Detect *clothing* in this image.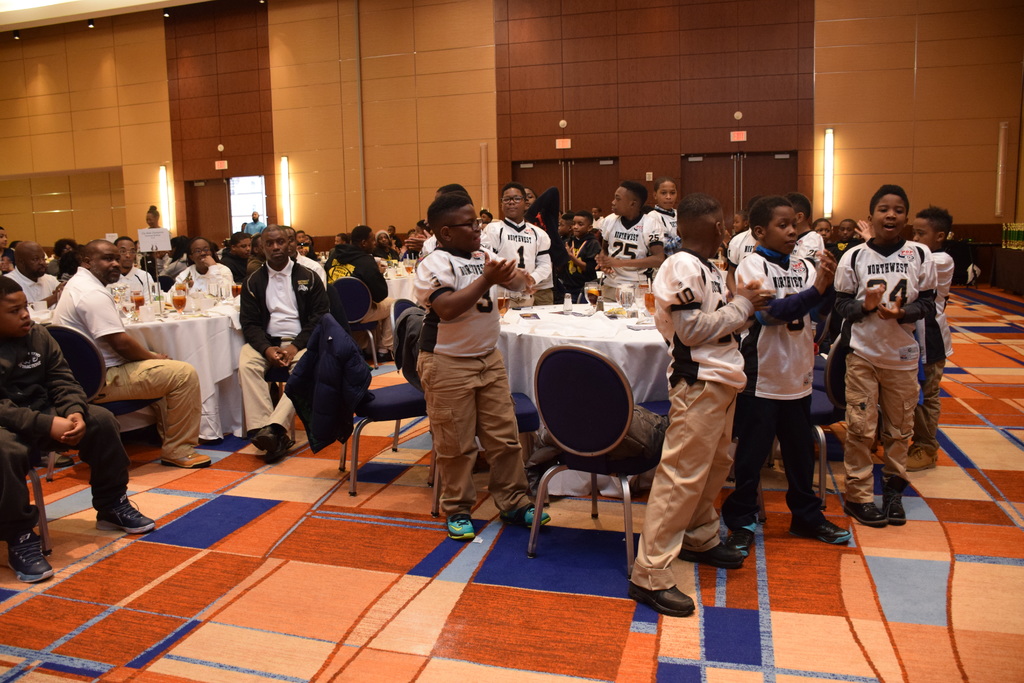
Detection: (x1=734, y1=244, x2=828, y2=516).
